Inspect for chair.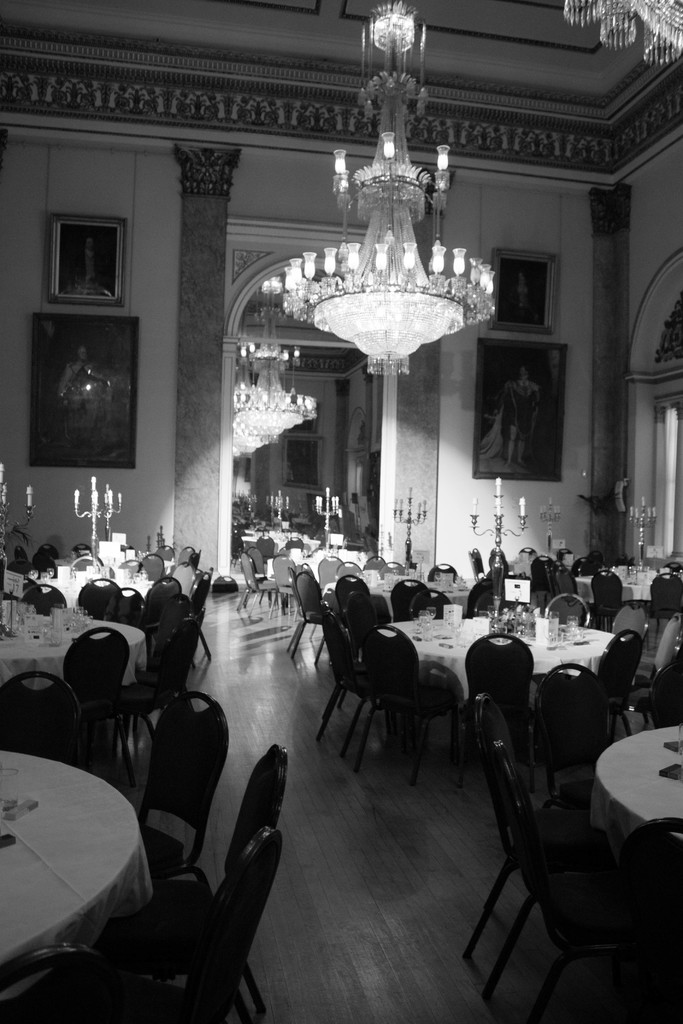
Inspection: [x1=269, y1=554, x2=297, y2=620].
